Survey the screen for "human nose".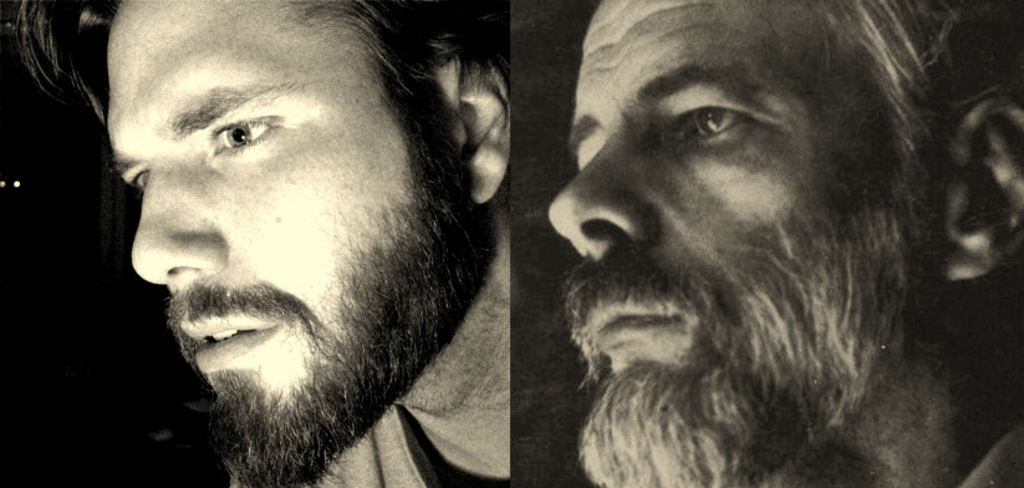
Survey found: [left=549, top=136, right=667, bottom=264].
